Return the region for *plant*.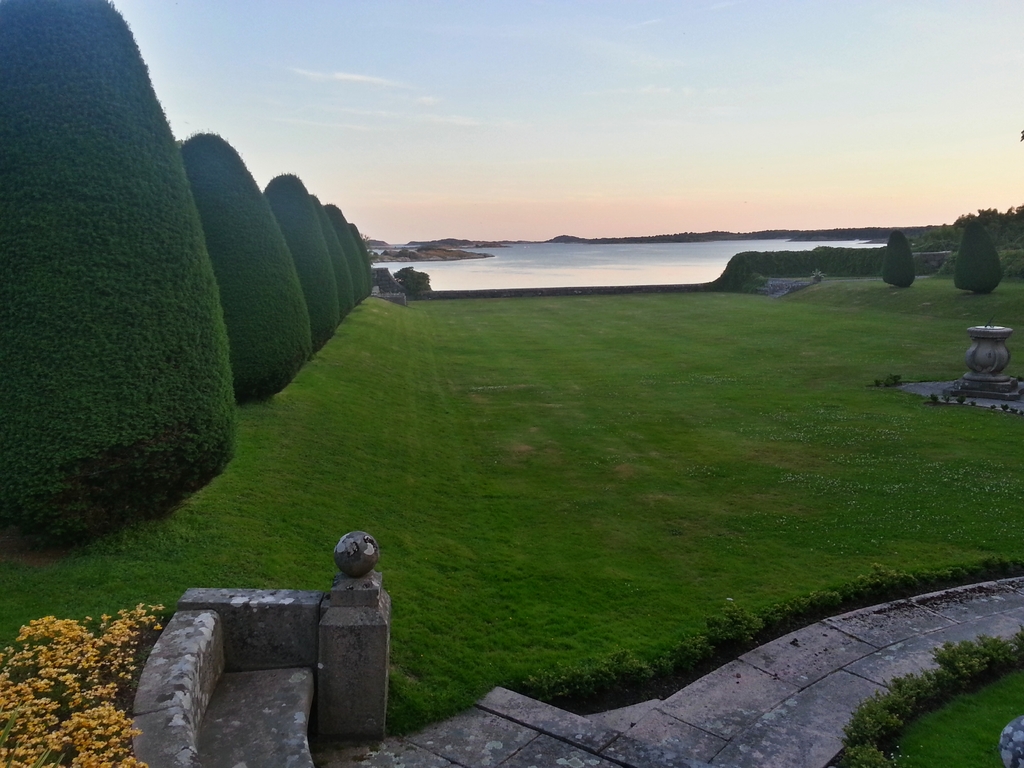
region(952, 394, 965, 406).
